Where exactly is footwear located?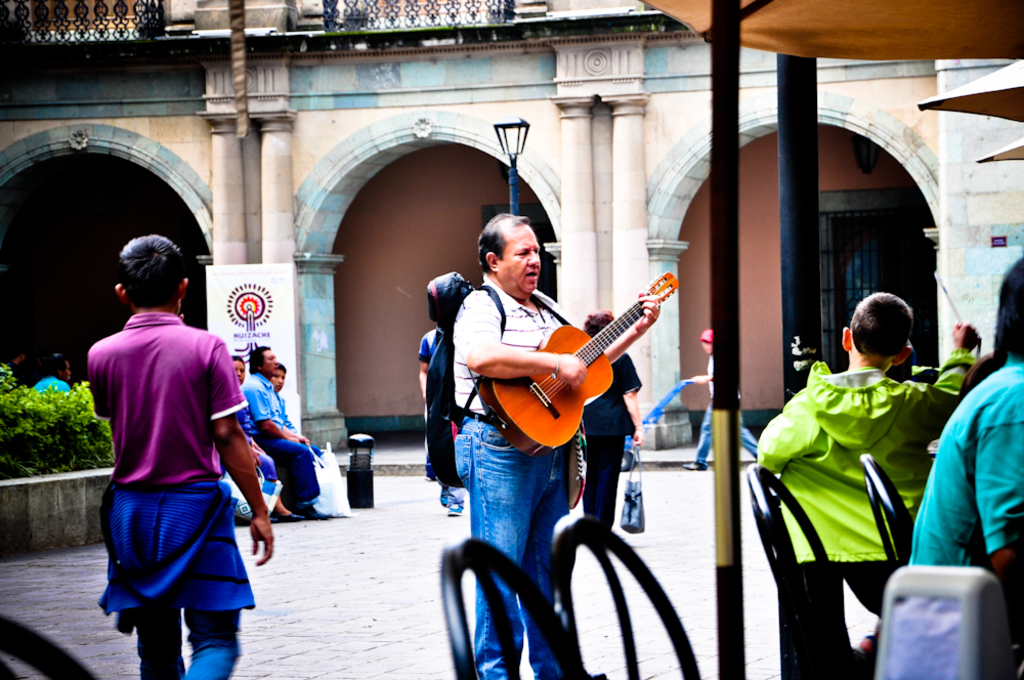
Its bounding box is rect(276, 511, 306, 520).
